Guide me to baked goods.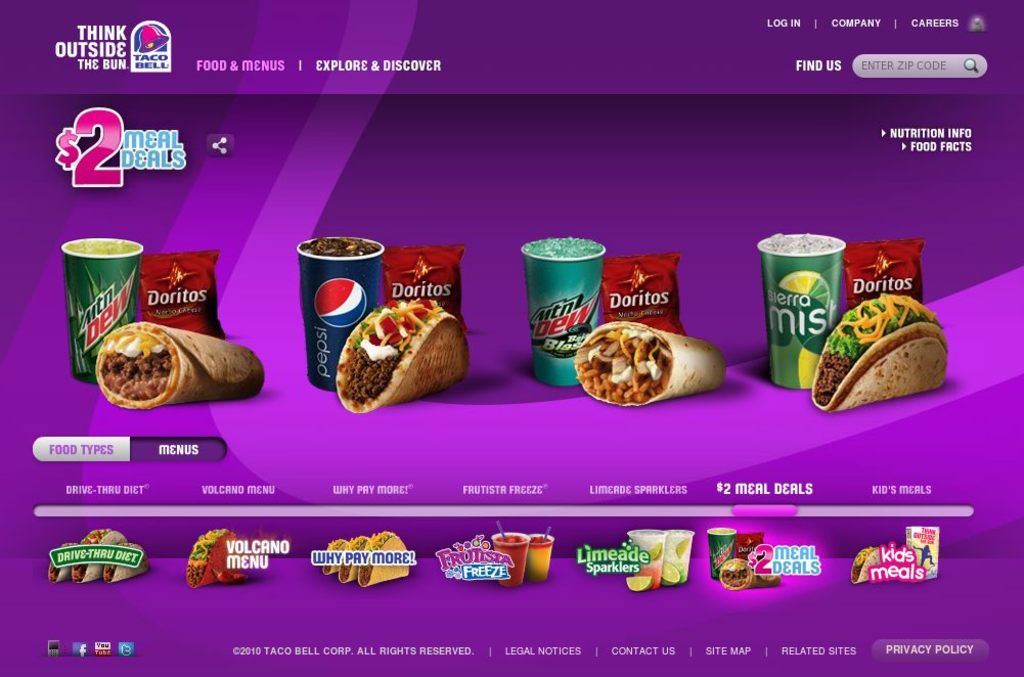
Guidance: box(574, 322, 724, 405).
